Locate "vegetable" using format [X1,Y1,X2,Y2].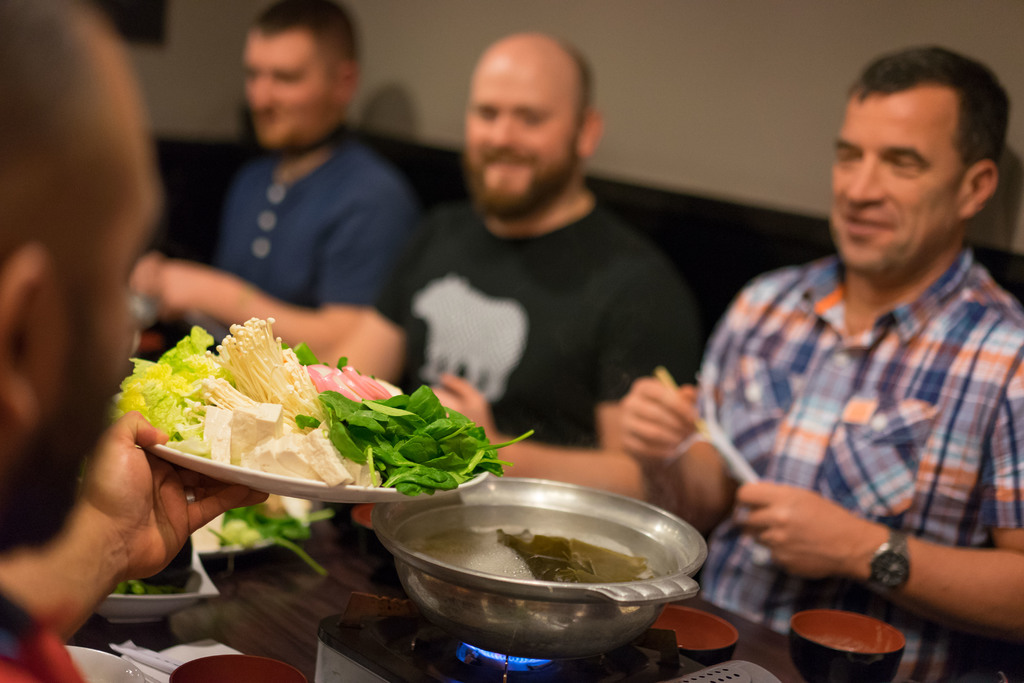
[93,297,565,525].
